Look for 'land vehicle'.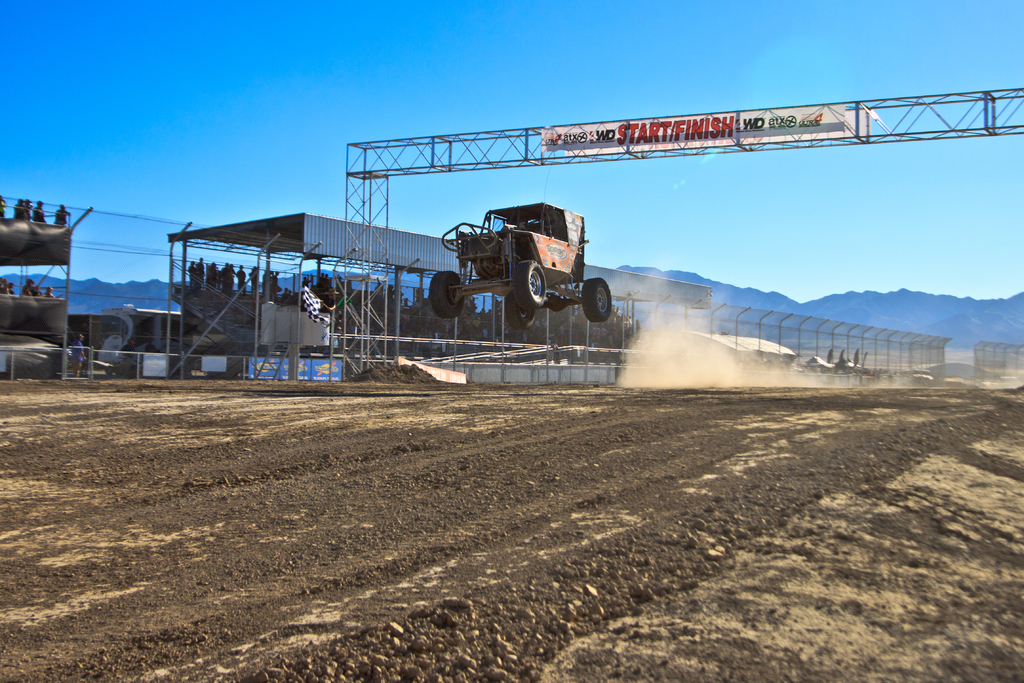
Found: {"x1": 431, "y1": 204, "x2": 614, "y2": 330}.
